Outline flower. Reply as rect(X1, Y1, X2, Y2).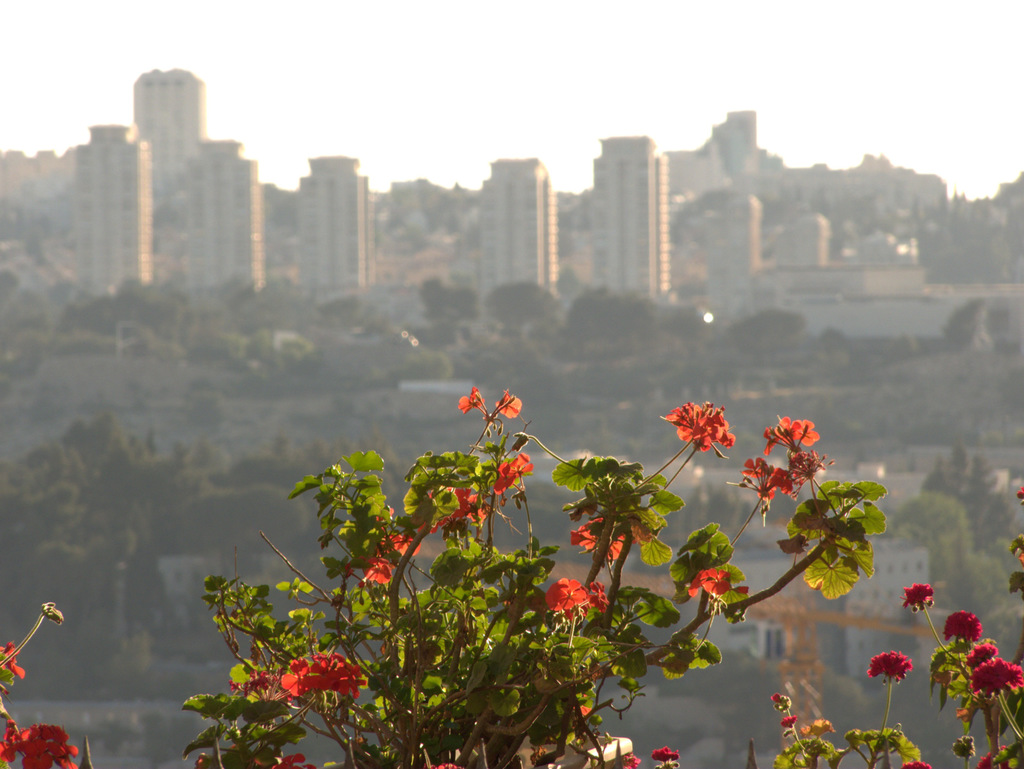
rect(494, 446, 534, 498).
